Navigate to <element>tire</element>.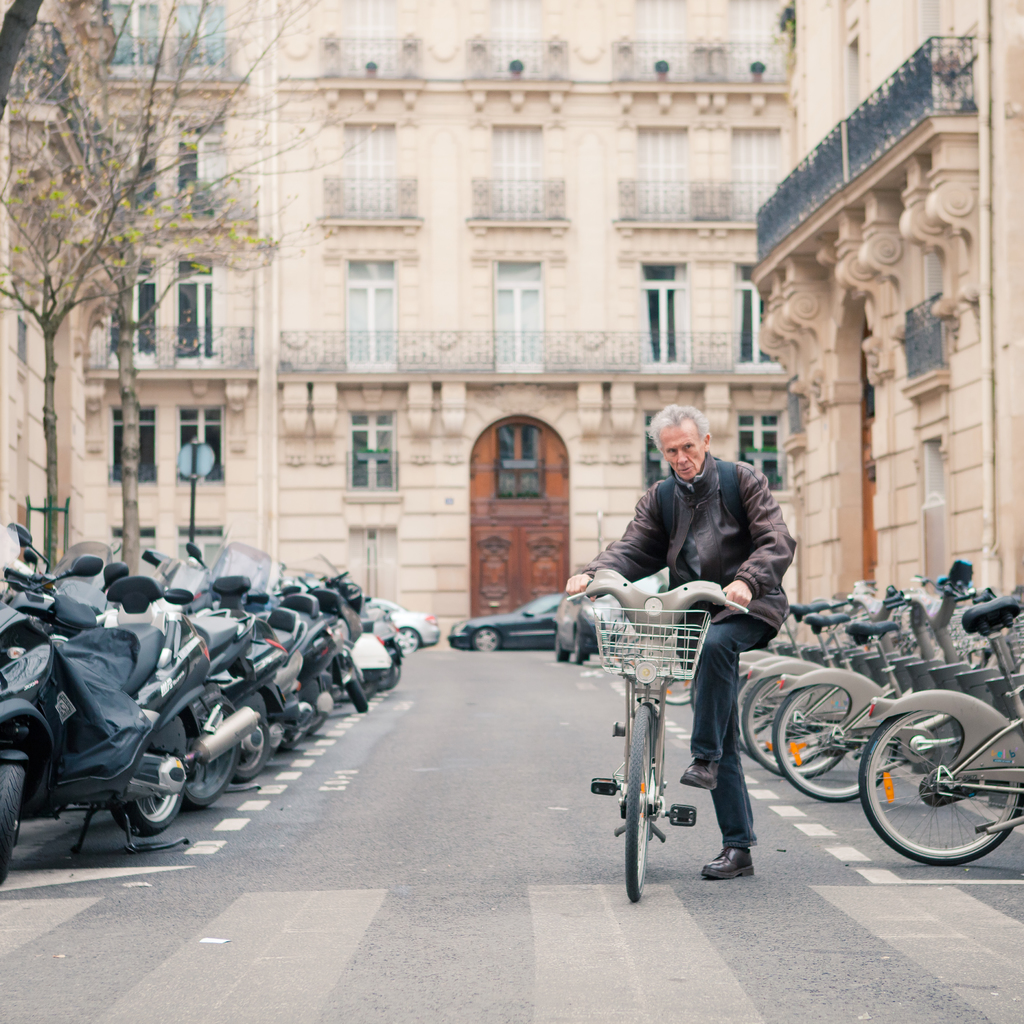
Navigation target: [186,694,240,810].
